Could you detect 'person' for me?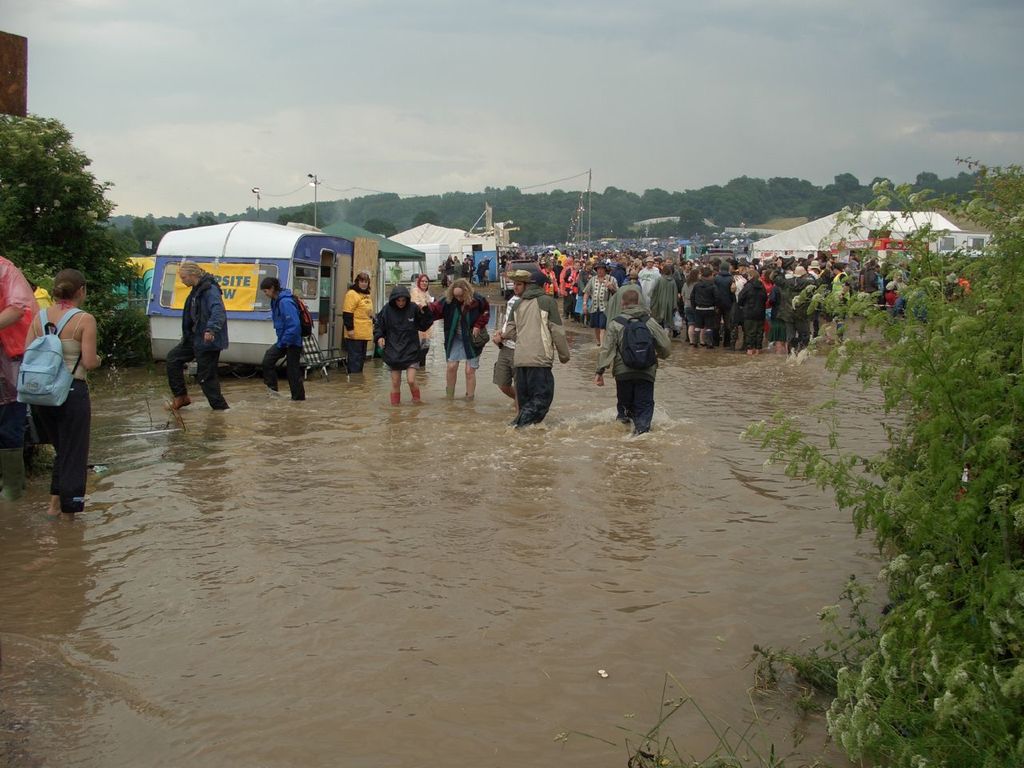
Detection result: box=[22, 266, 112, 518].
